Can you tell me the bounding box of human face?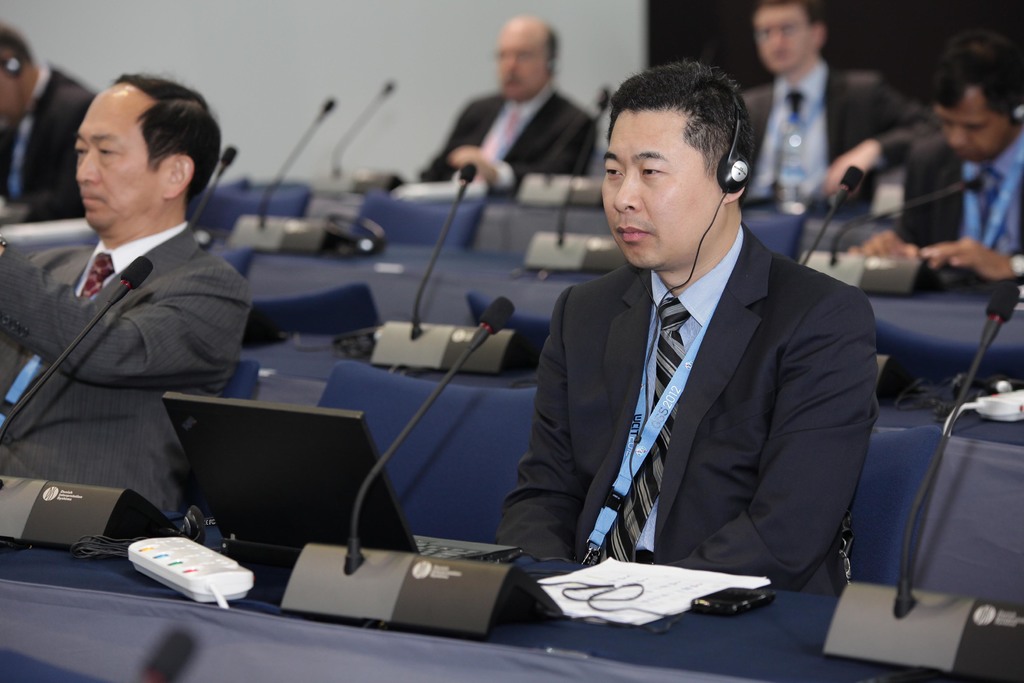
select_region(74, 90, 159, 226).
